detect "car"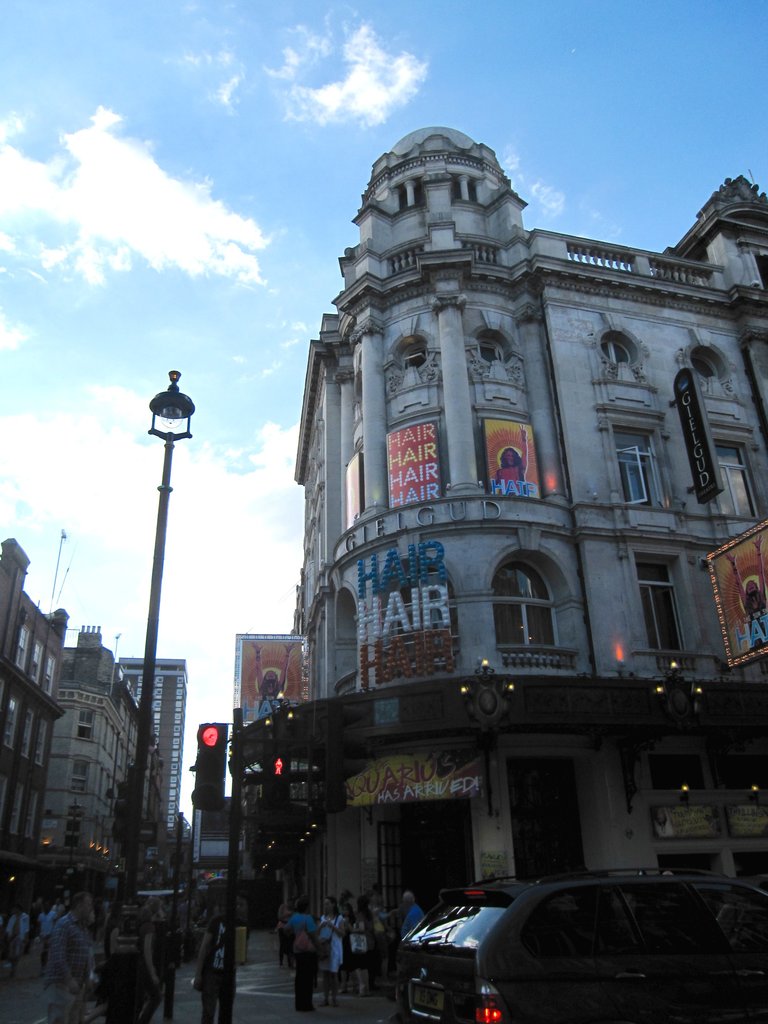
(x1=397, y1=865, x2=767, y2=1023)
